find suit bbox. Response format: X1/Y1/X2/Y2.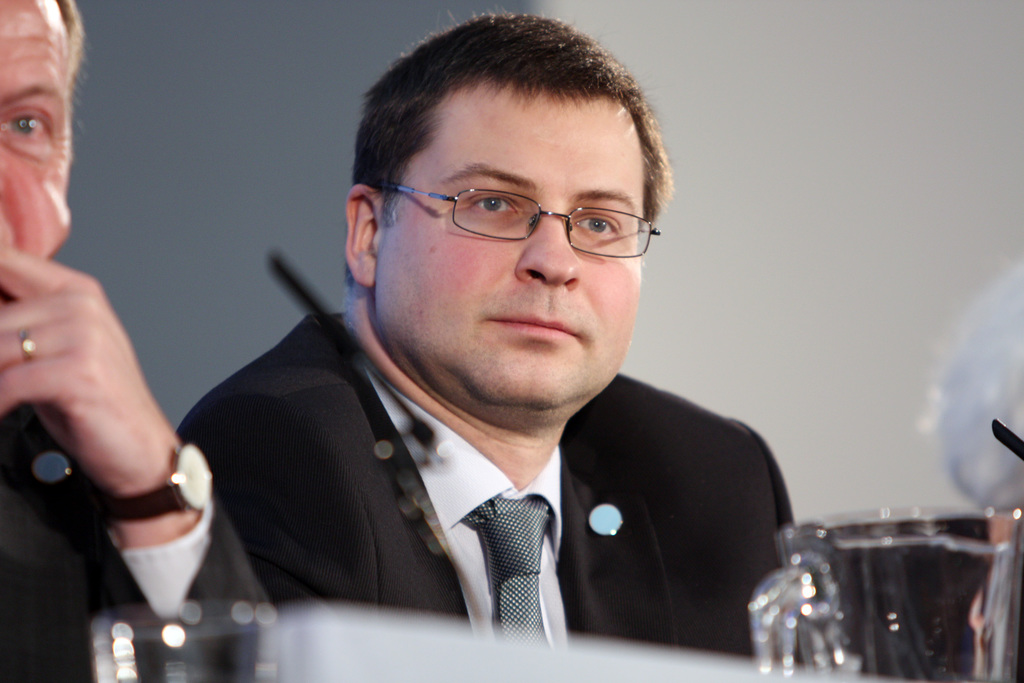
162/323/812/645.
